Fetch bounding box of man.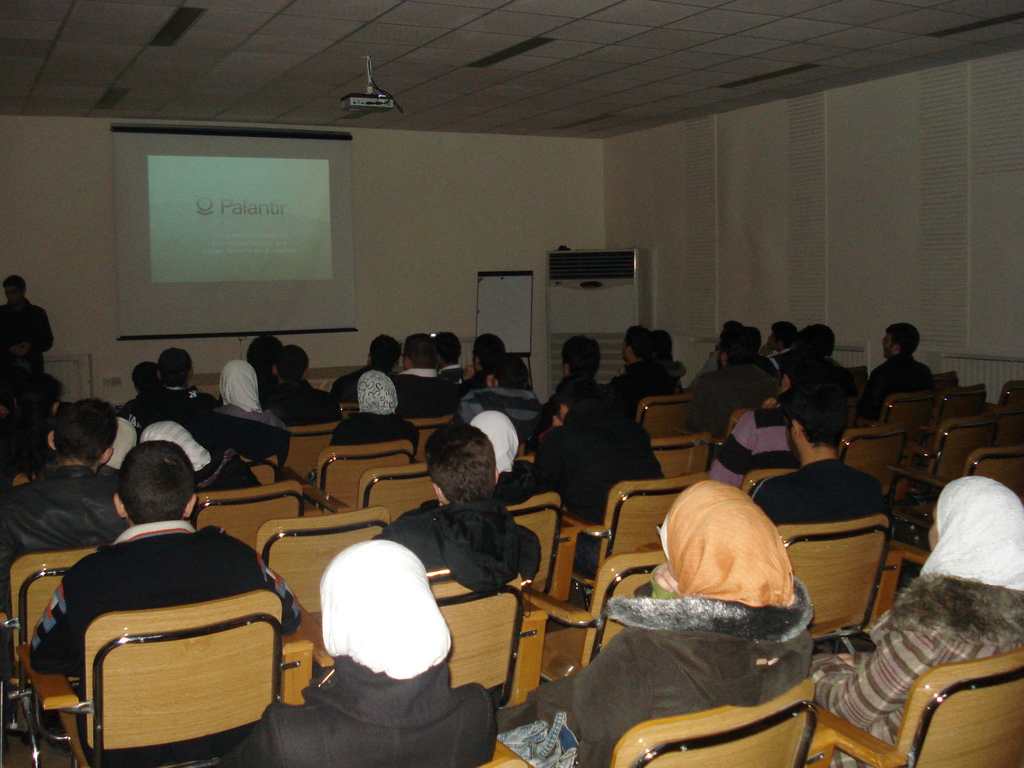
Bbox: 29:439:303:682.
